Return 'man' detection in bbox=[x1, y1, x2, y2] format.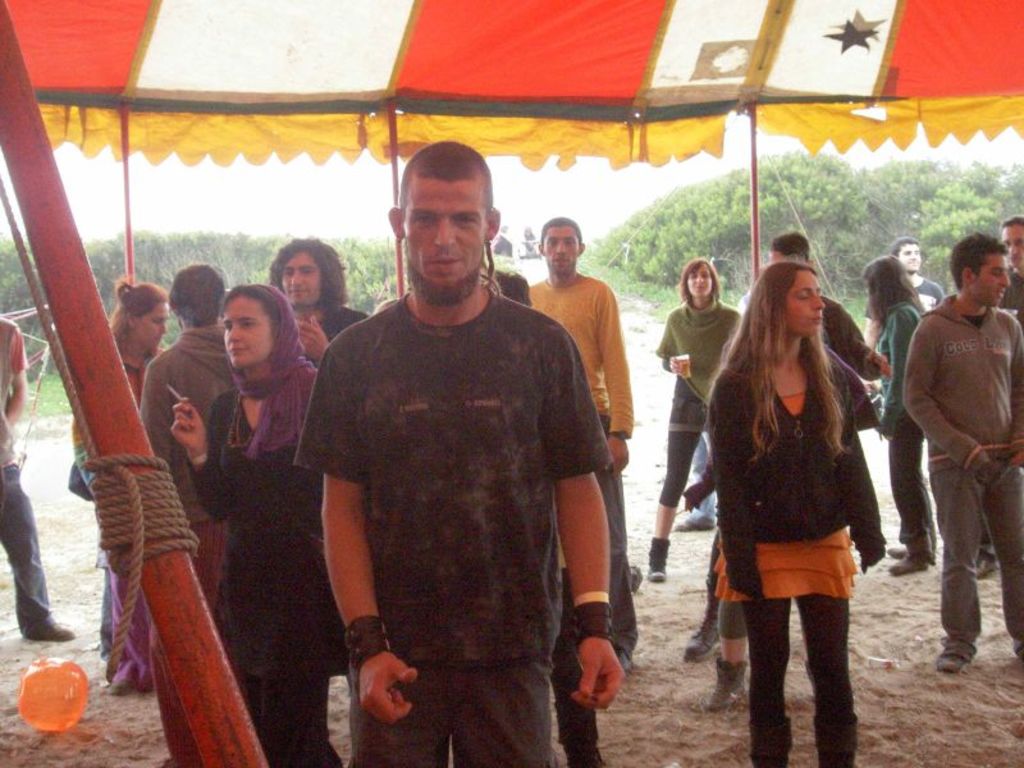
bbox=[992, 225, 1023, 411].
